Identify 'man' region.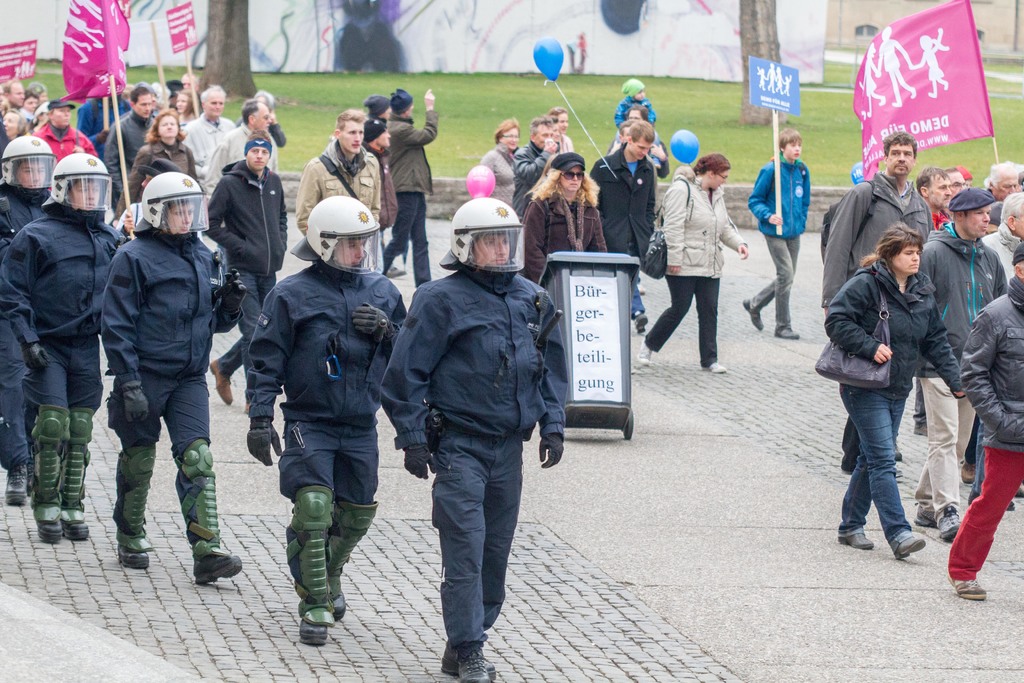
Region: 907/183/1008/543.
